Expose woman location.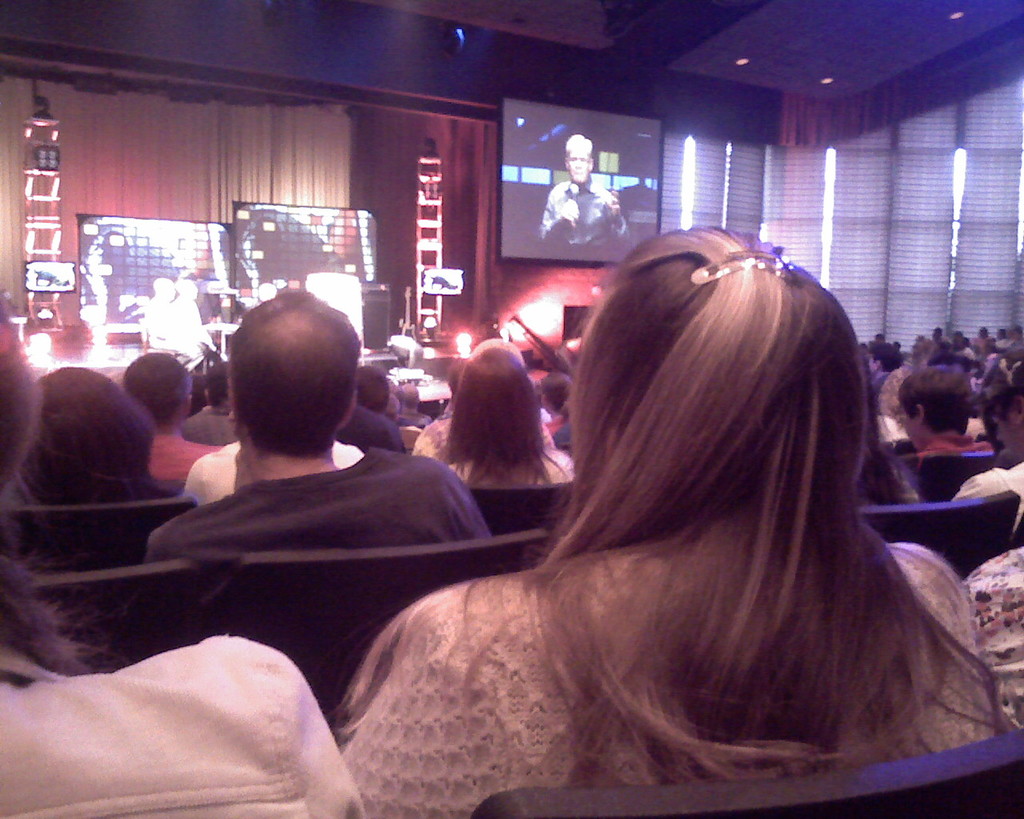
Exposed at {"left": 898, "top": 366, "right": 987, "bottom": 467}.
